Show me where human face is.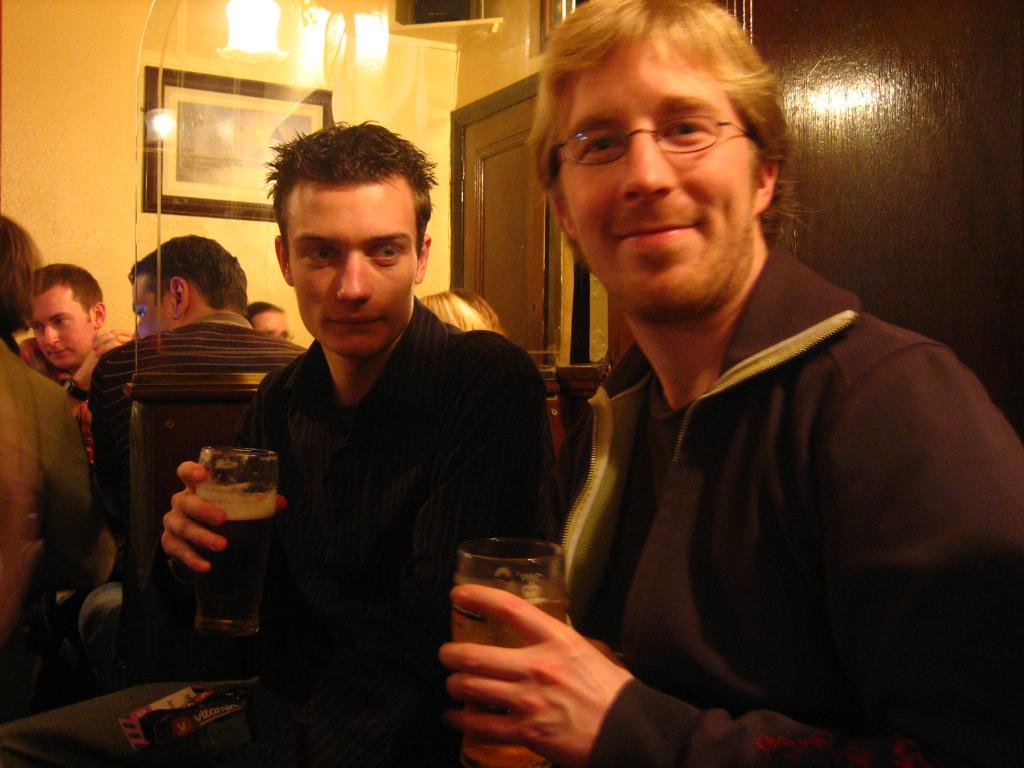
human face is at bbox=(284, 175, 420, 355).
